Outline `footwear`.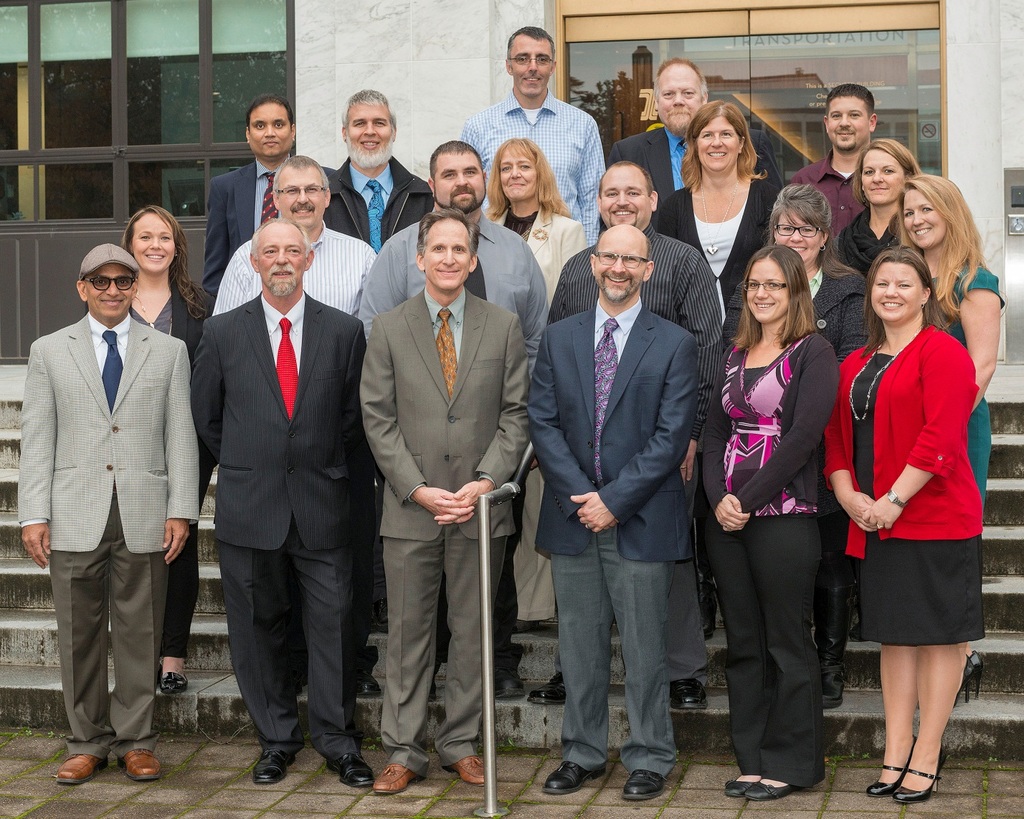
Outline: [x1=119, y1=738, x2=164, y2=779].
